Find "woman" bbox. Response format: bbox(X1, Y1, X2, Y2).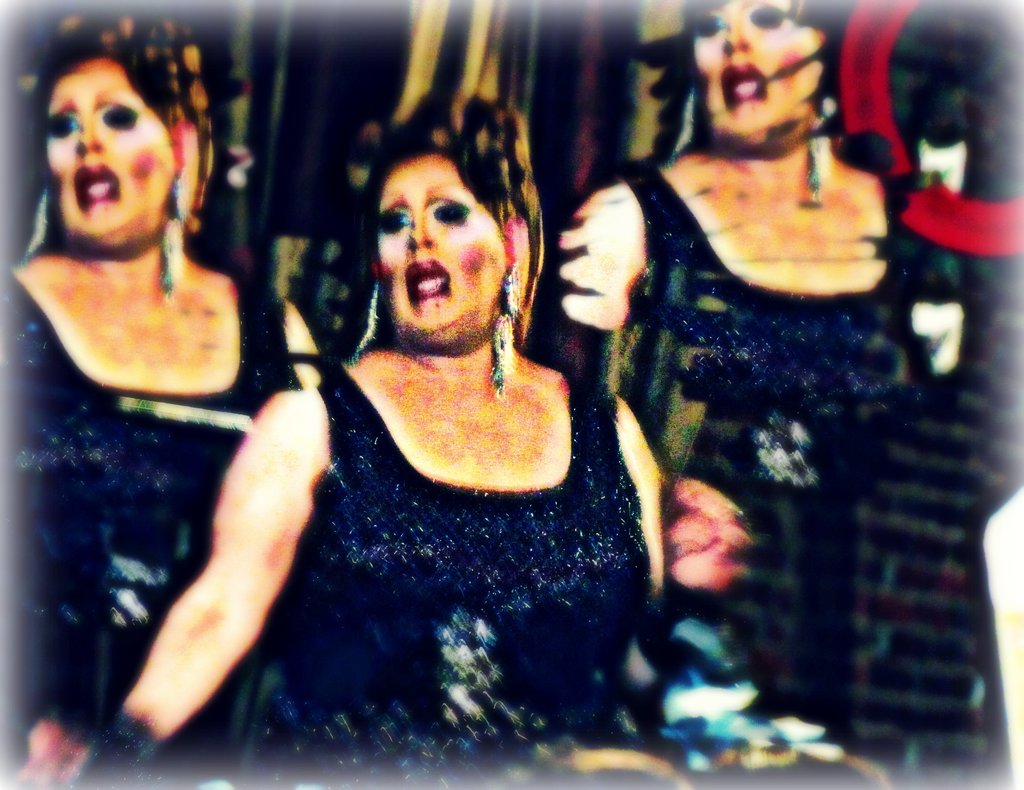
bbox(14, 84, 666, 783).
